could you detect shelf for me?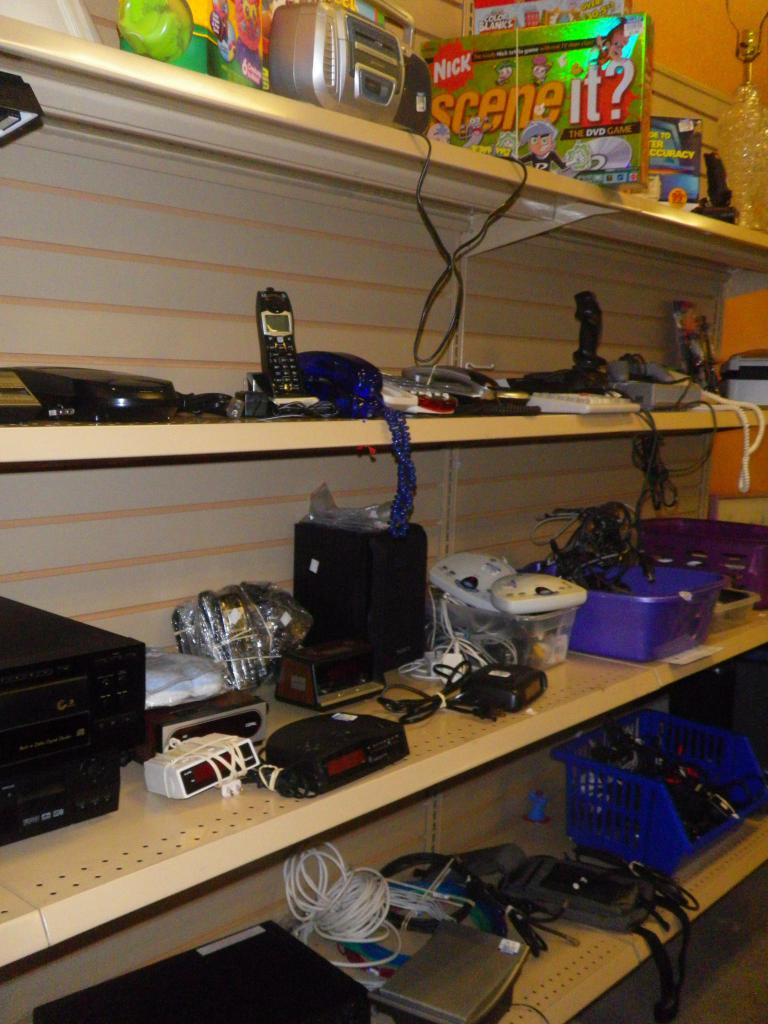
Detection result: 0, 380, 767, 461.
